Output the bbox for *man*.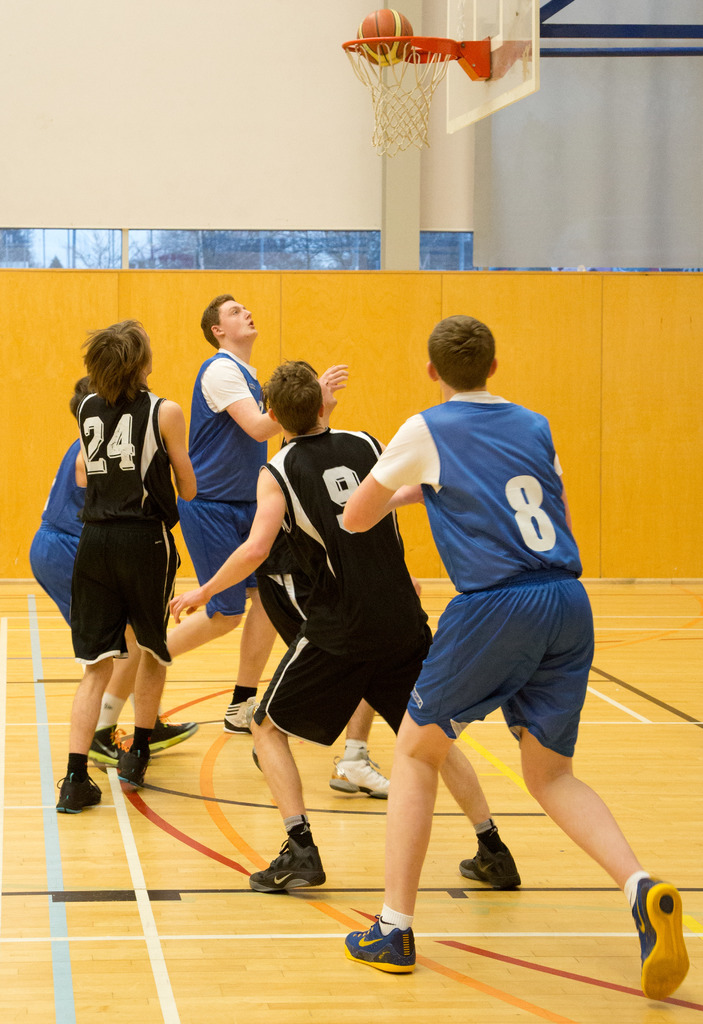
crop(172, 289, 351, 728).
